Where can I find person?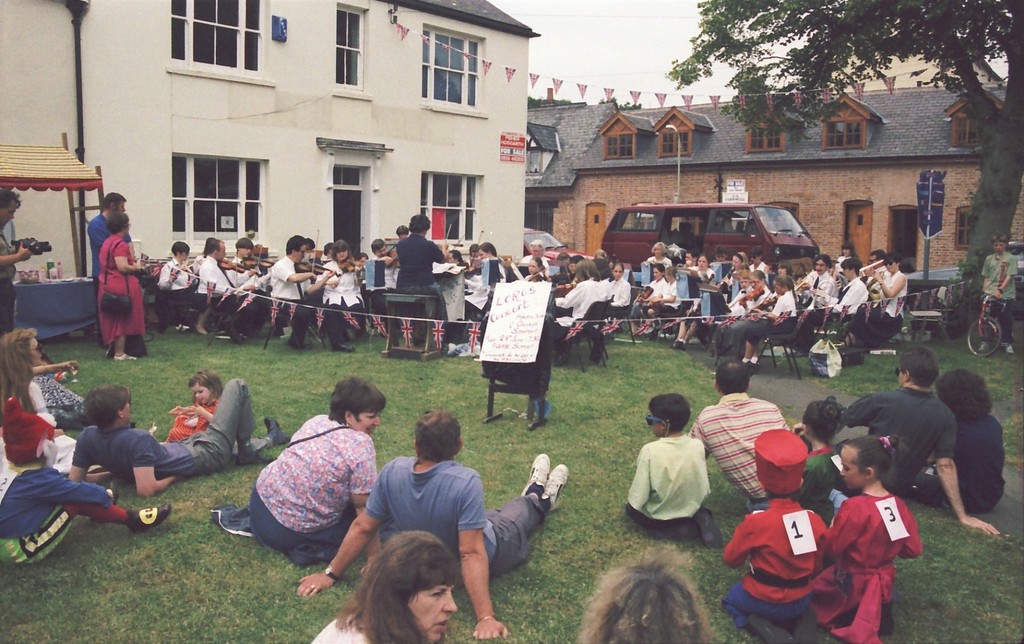
You can find it at region(912, 365, 1009, 516).
